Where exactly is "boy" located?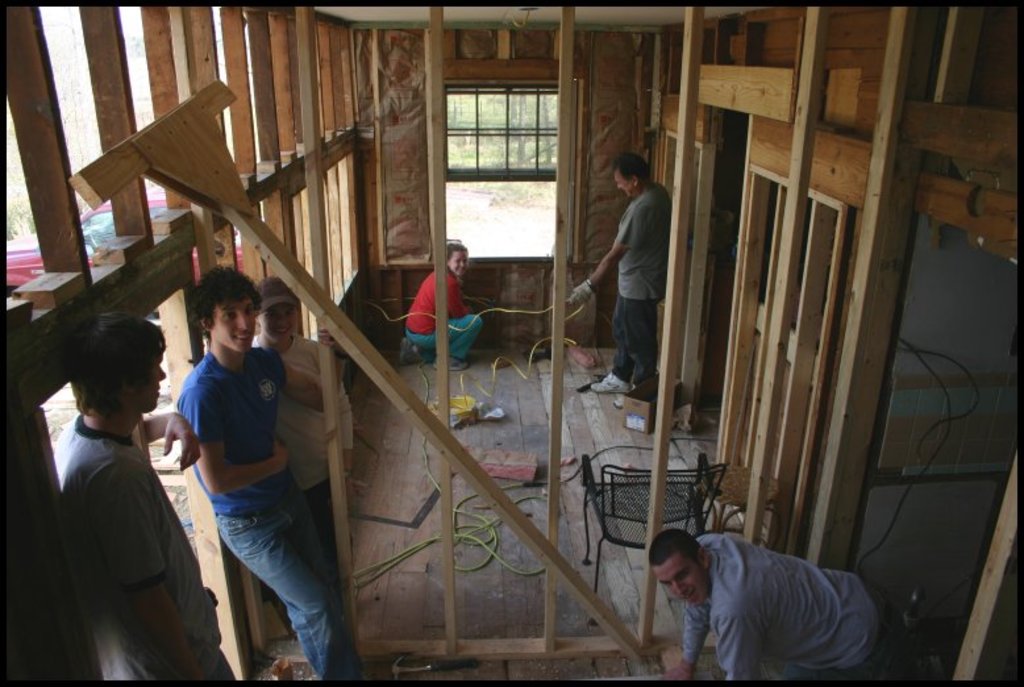
Its bounding box is 39,308,246,686.
